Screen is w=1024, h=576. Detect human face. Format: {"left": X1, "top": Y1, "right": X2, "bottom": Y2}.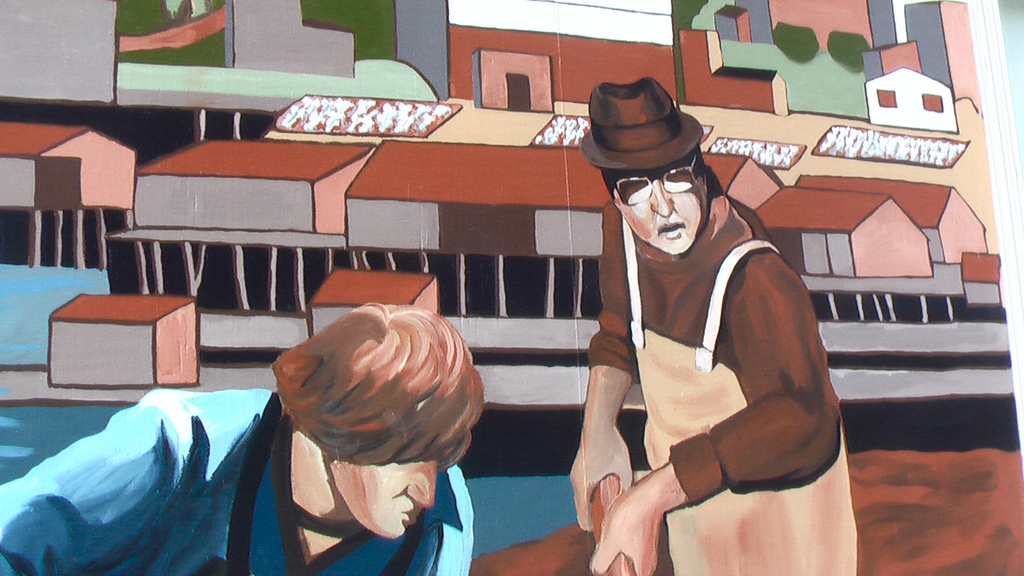
{"left": 606, "top": 173, "right": 704, "bottom": 257}.
